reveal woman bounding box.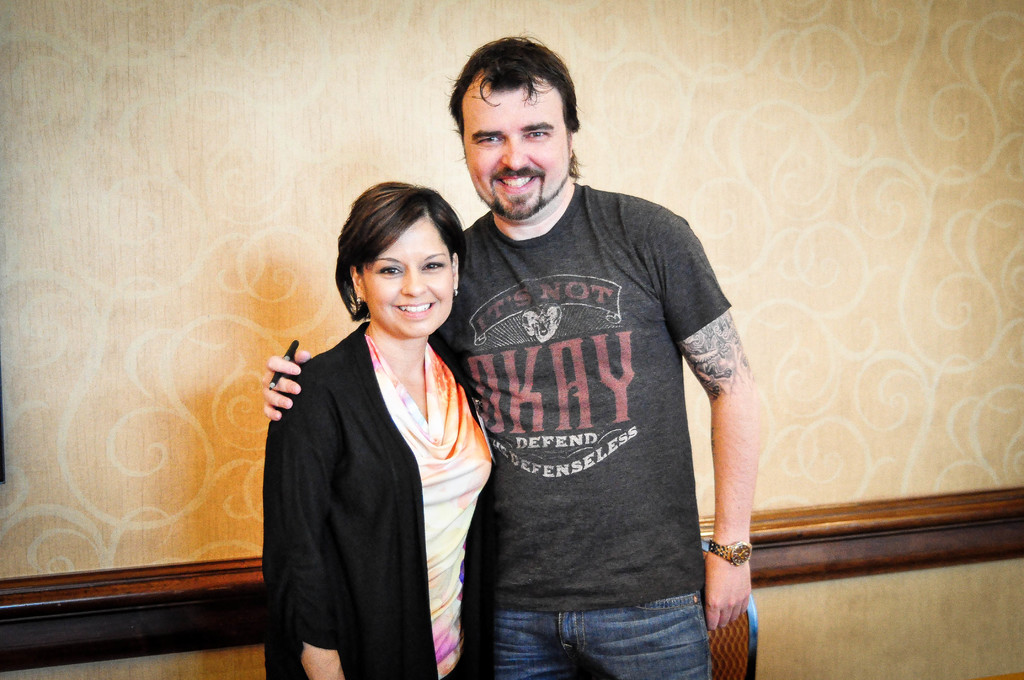
Revealed: <region>259, 170, 493, 679</region>.
